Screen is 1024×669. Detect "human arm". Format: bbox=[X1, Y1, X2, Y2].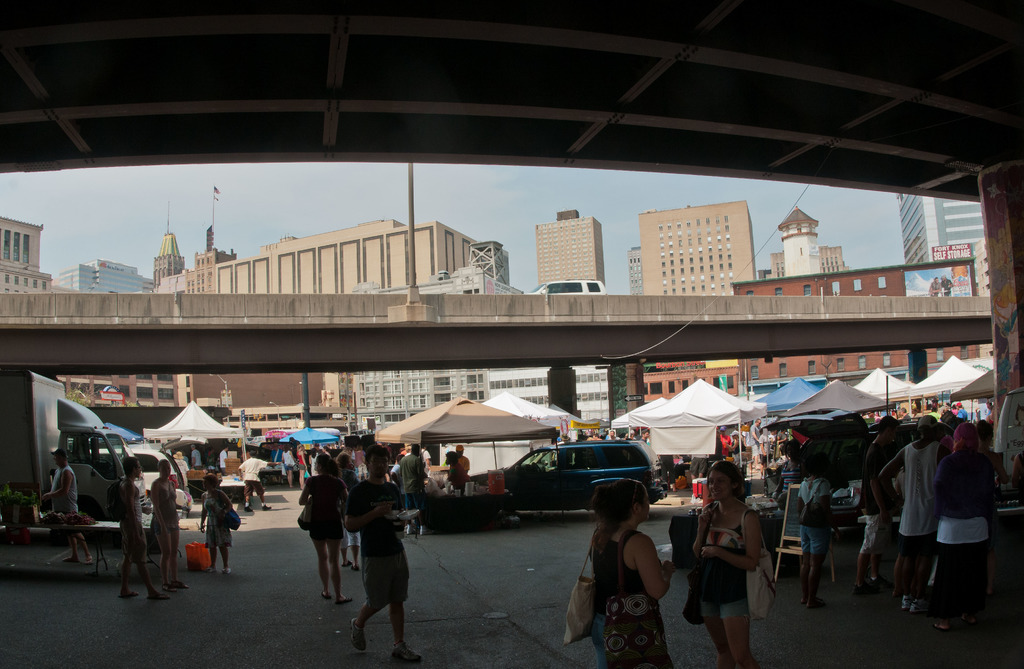
bbox=[872, 449, 902, 508].
